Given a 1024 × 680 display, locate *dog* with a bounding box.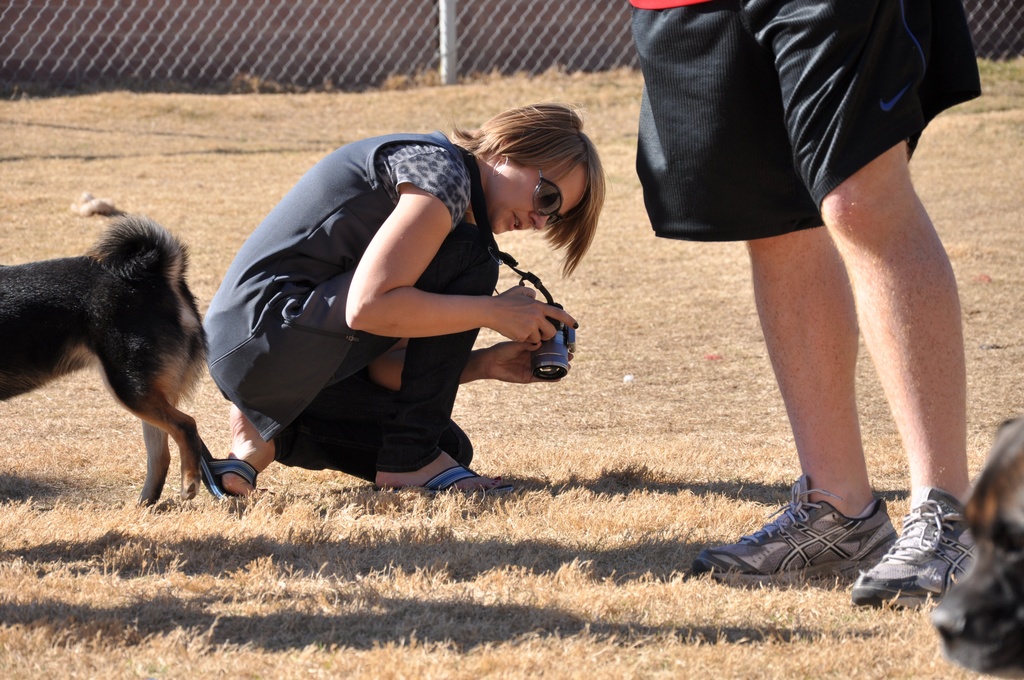
Located: 927:412:1023:679.
